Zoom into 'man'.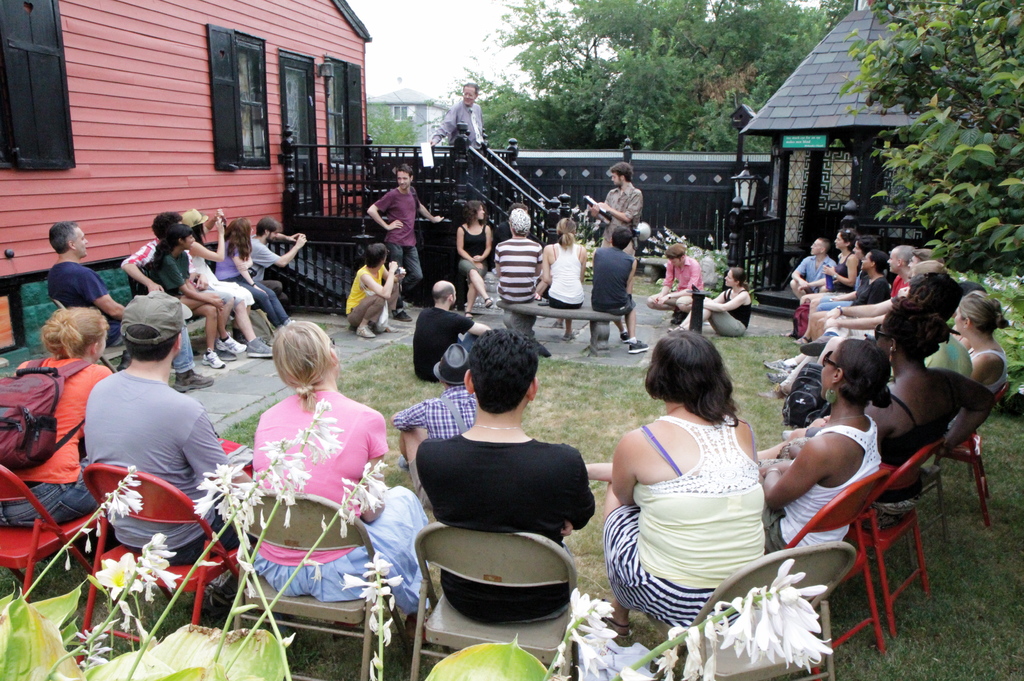
Zoom target: select_region(654, 247, 701, 321).
